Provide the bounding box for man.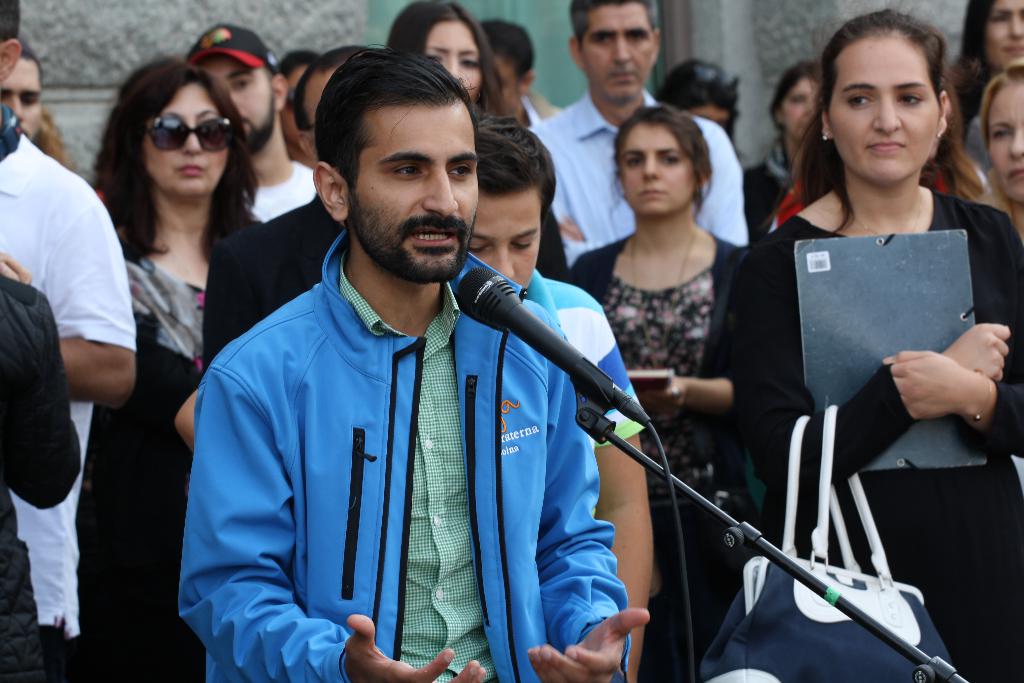
select_region(187, 24, 322, 227).
